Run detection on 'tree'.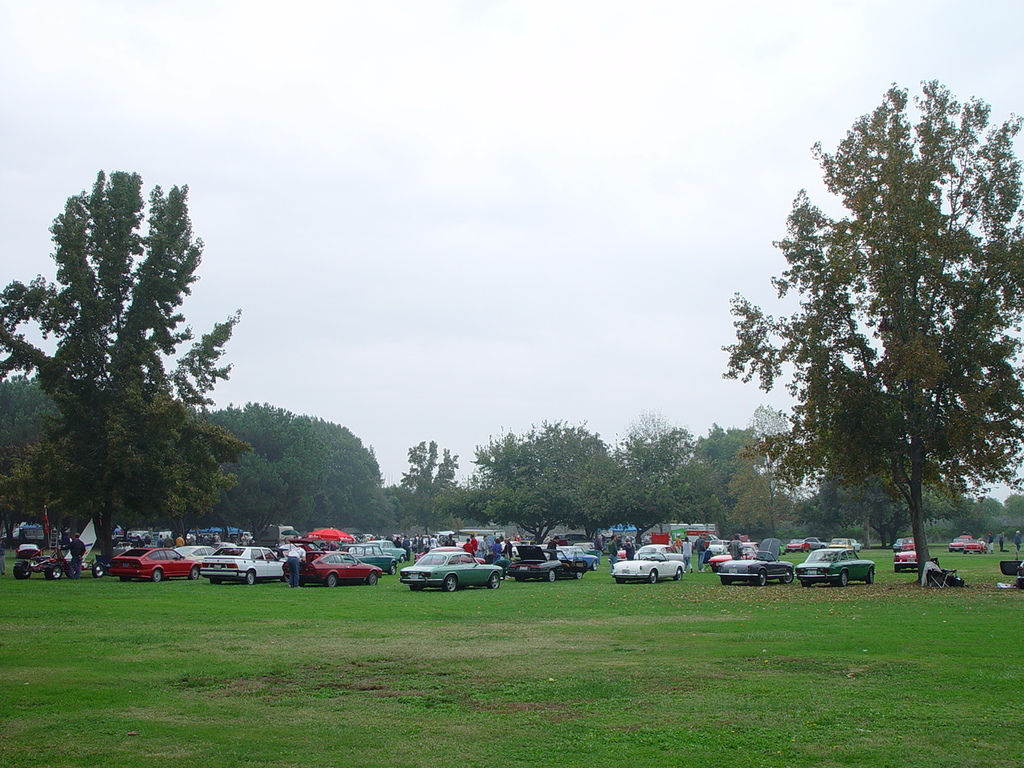
Result: 231/415/416/540.
